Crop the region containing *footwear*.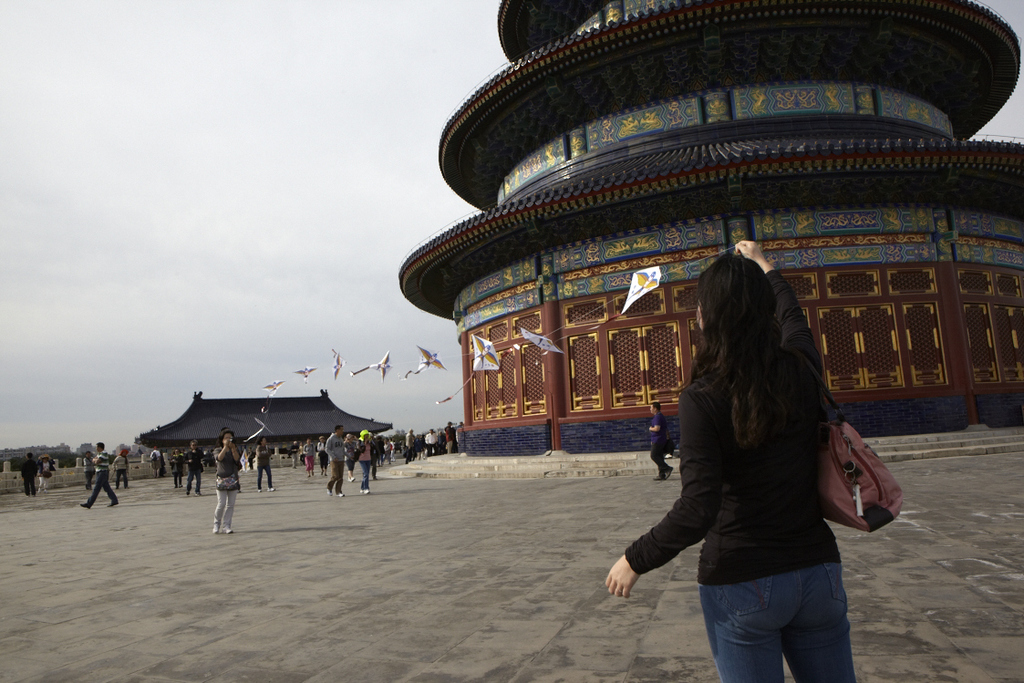
Crop region: box=[253, 484, 264, 494].
